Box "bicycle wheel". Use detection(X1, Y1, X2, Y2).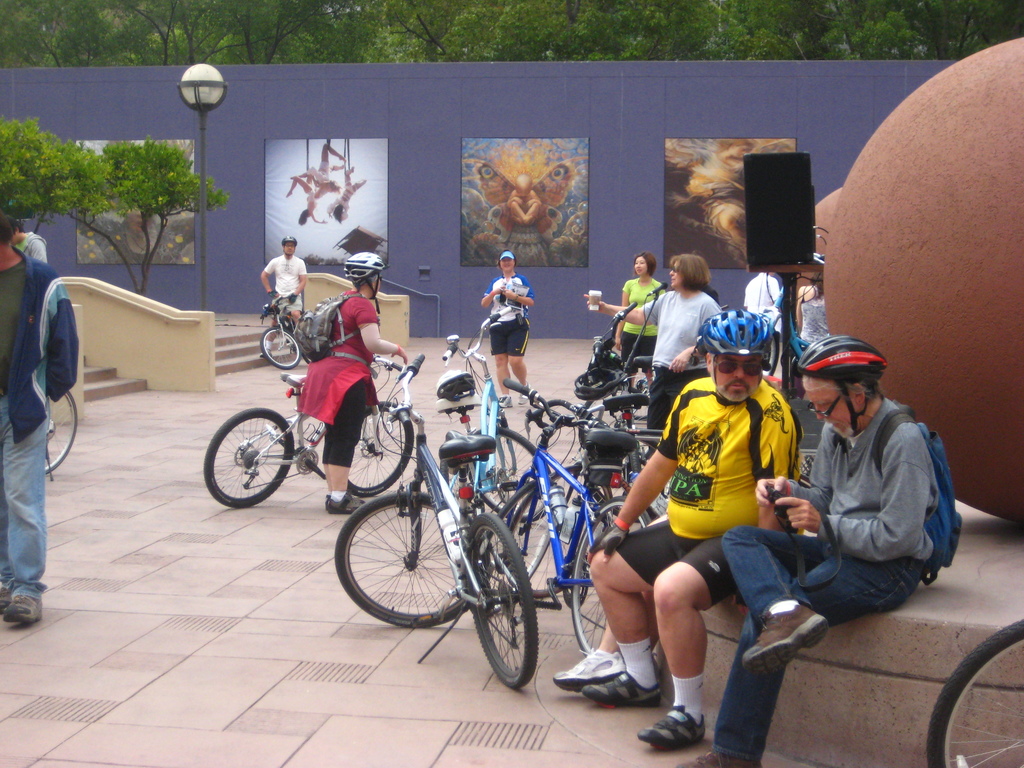
detection(469, 513, 539, 691).
